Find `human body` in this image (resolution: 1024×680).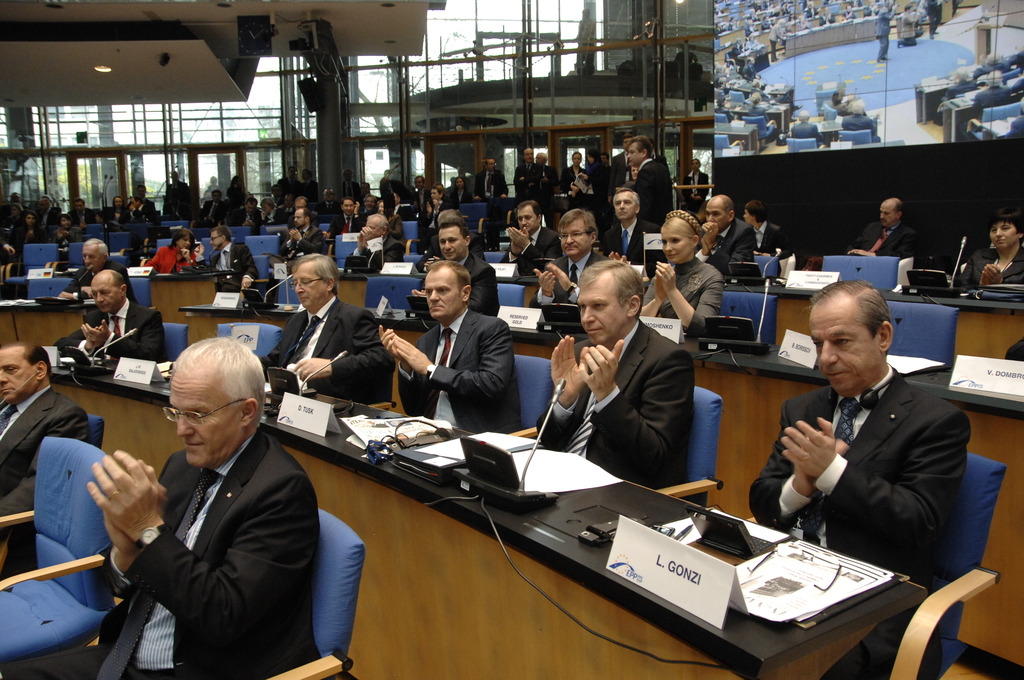
[263,259,401,405].
